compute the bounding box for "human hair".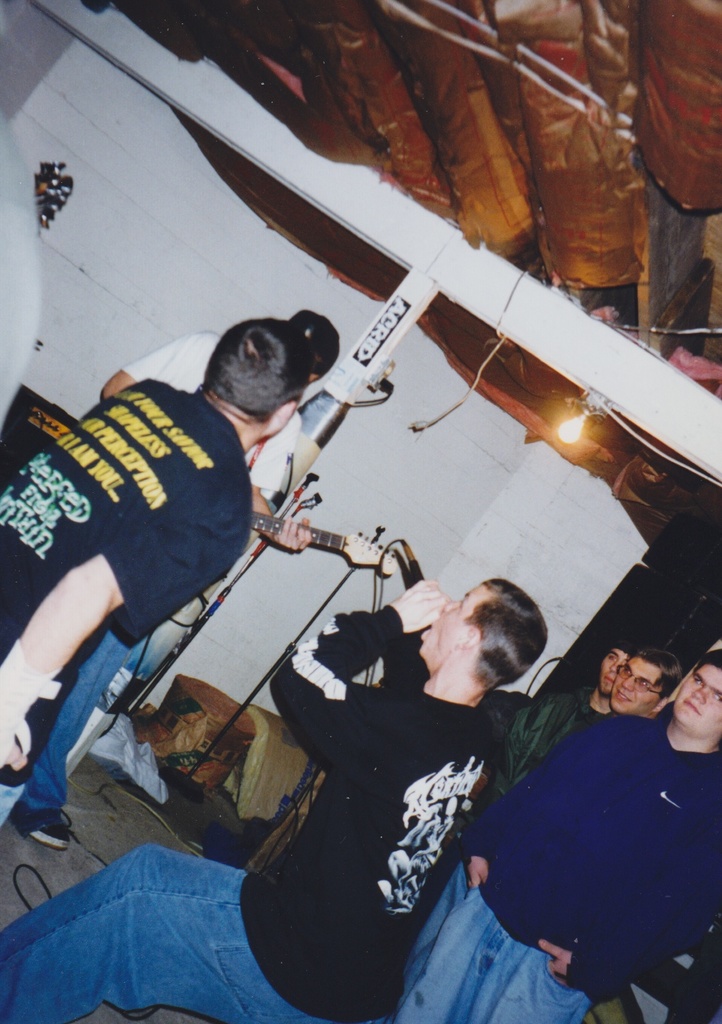
{"left": 459, "top": 575, "right": 550, "bottom": 698}.
